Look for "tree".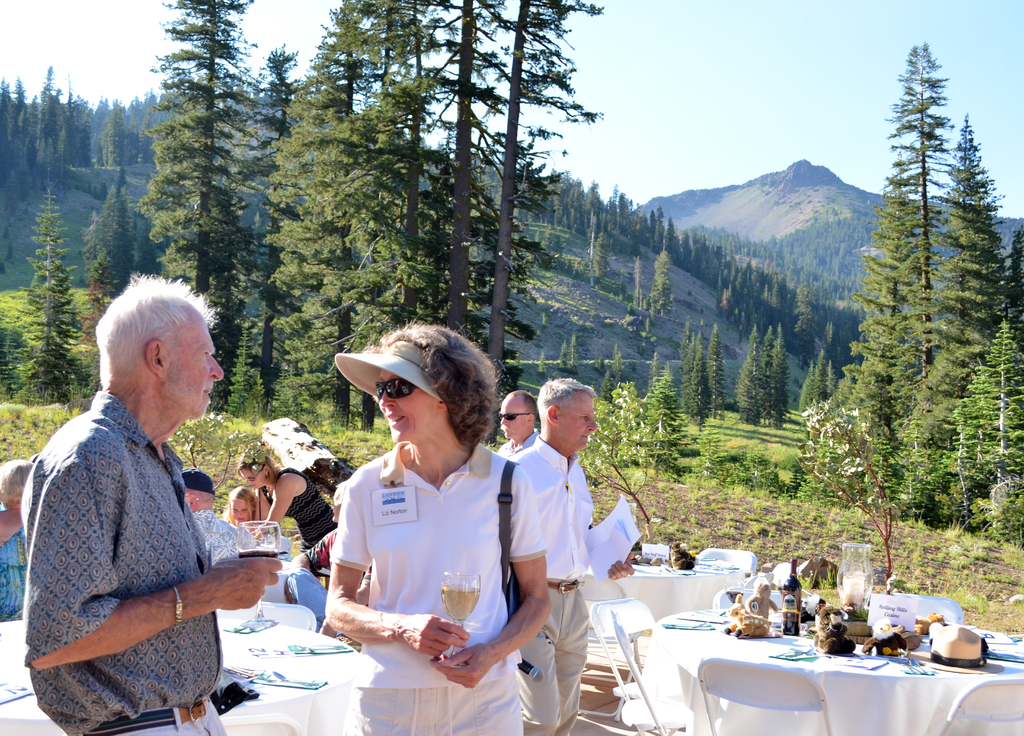
Found: [left=132, top=0, right=260, bottom=292].
